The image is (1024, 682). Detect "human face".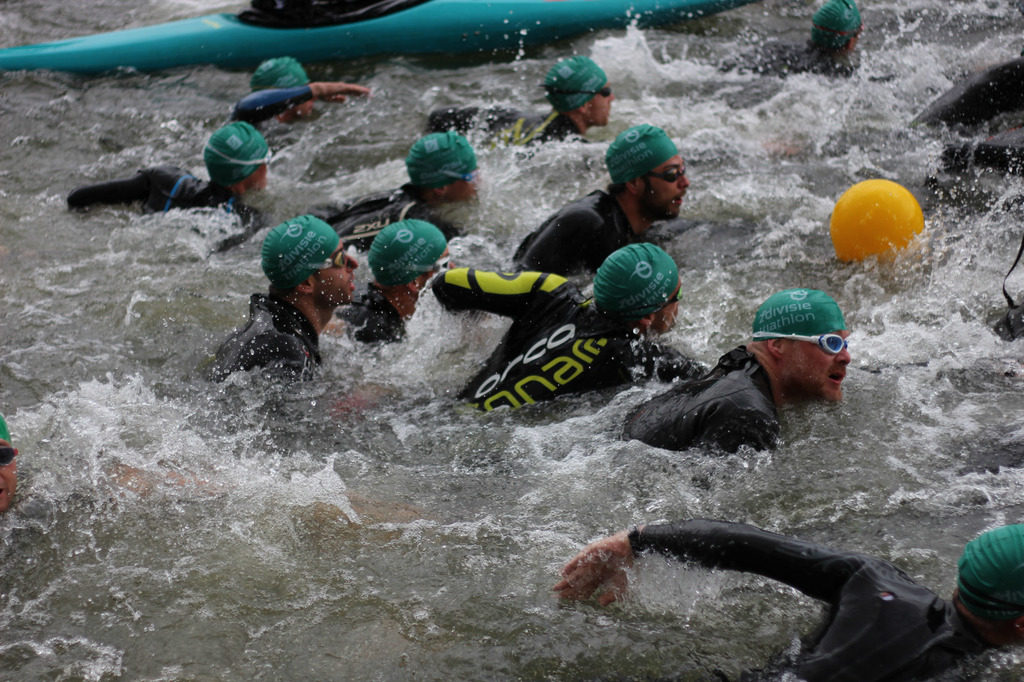
Detection: crop(643, 157, 696, 223).
